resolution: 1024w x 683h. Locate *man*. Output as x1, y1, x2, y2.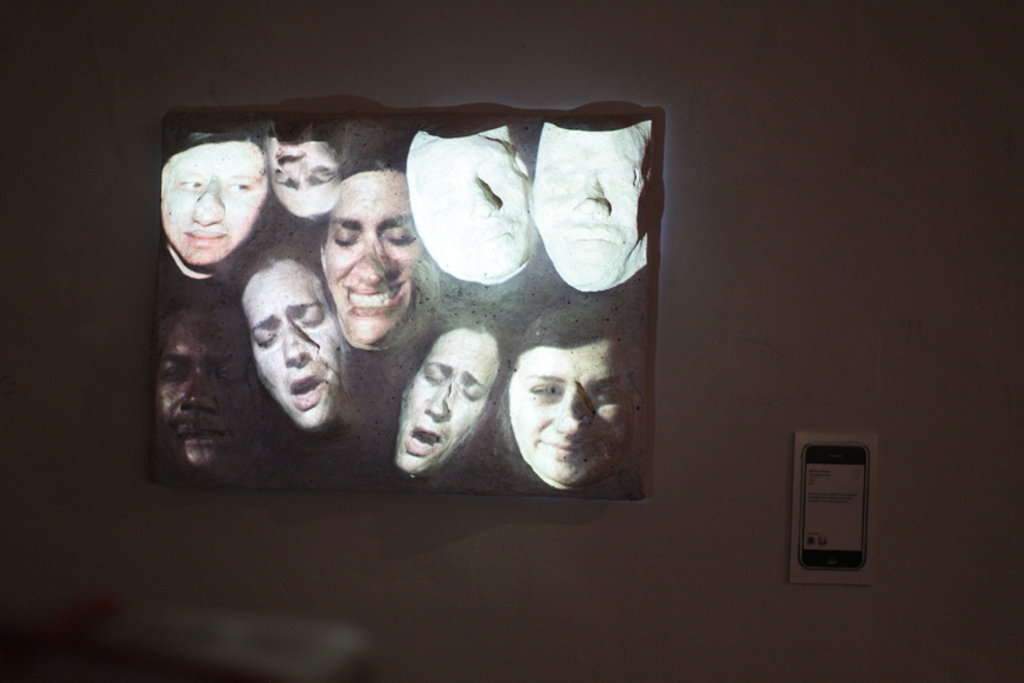
139, 295, 257, 481.
